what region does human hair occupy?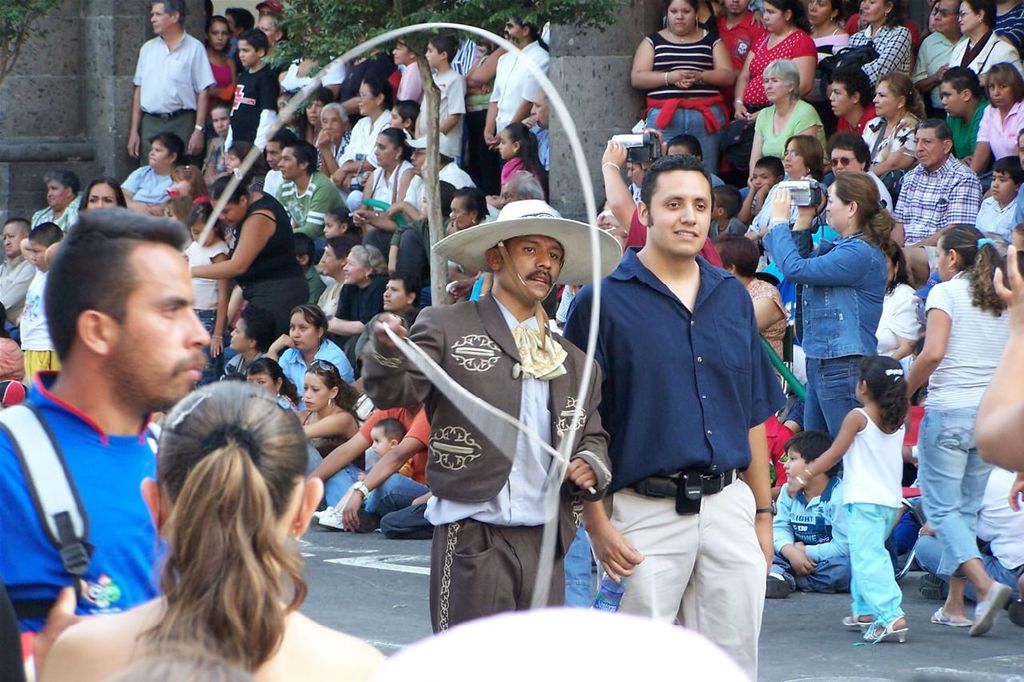
x1=450 y1=185 x2=484 y2=224.
